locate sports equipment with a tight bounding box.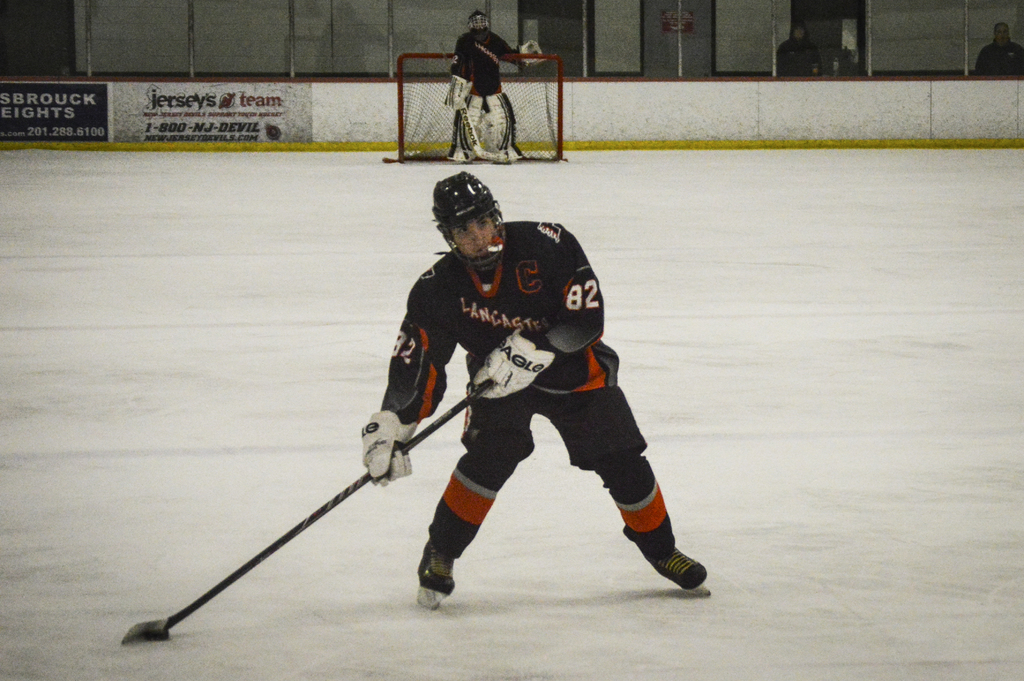
431,166,509,275.
